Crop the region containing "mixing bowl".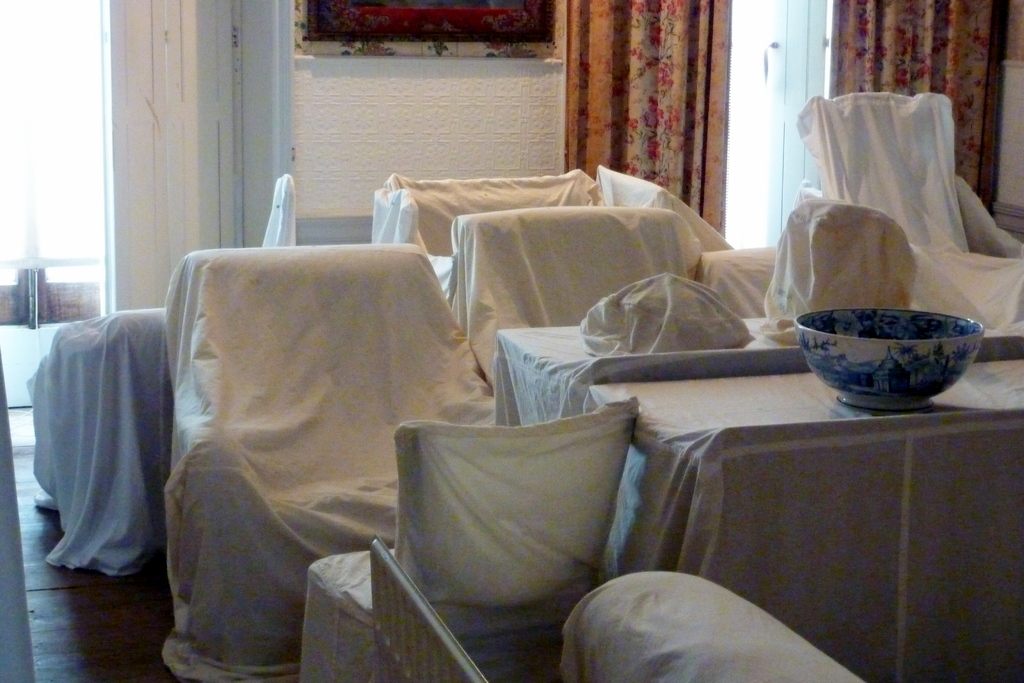
Crop region: box=[803, 297, 988, 416].
